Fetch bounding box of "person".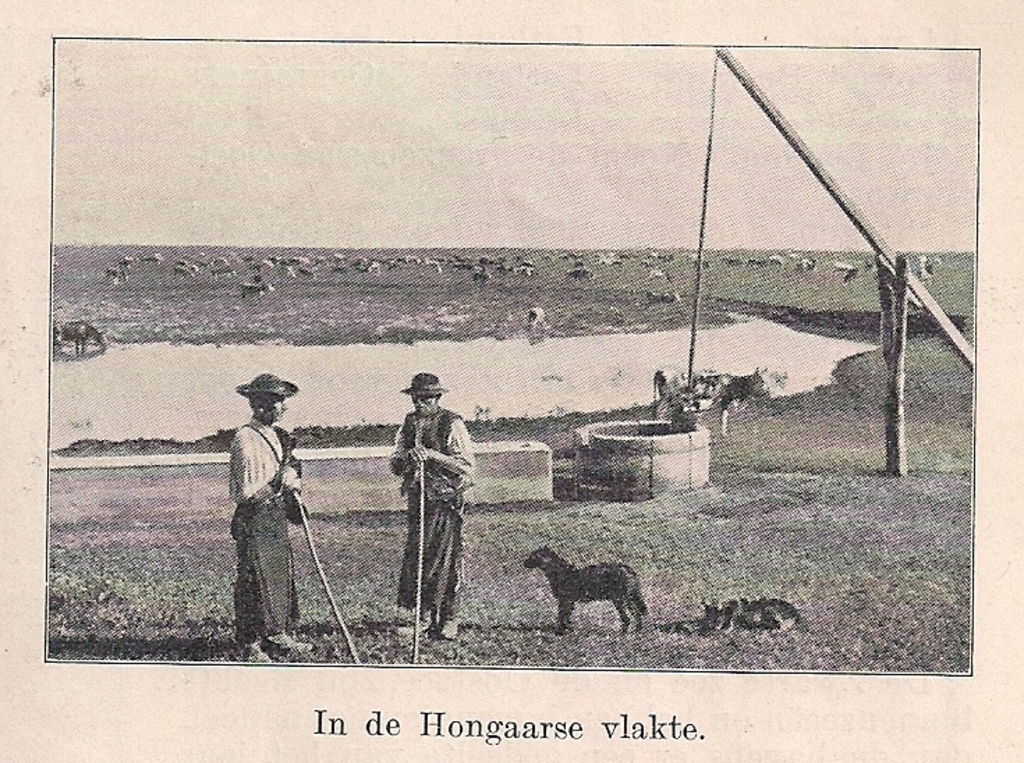
Bbox: [left=385, top=369, right=476, bottom=646].
